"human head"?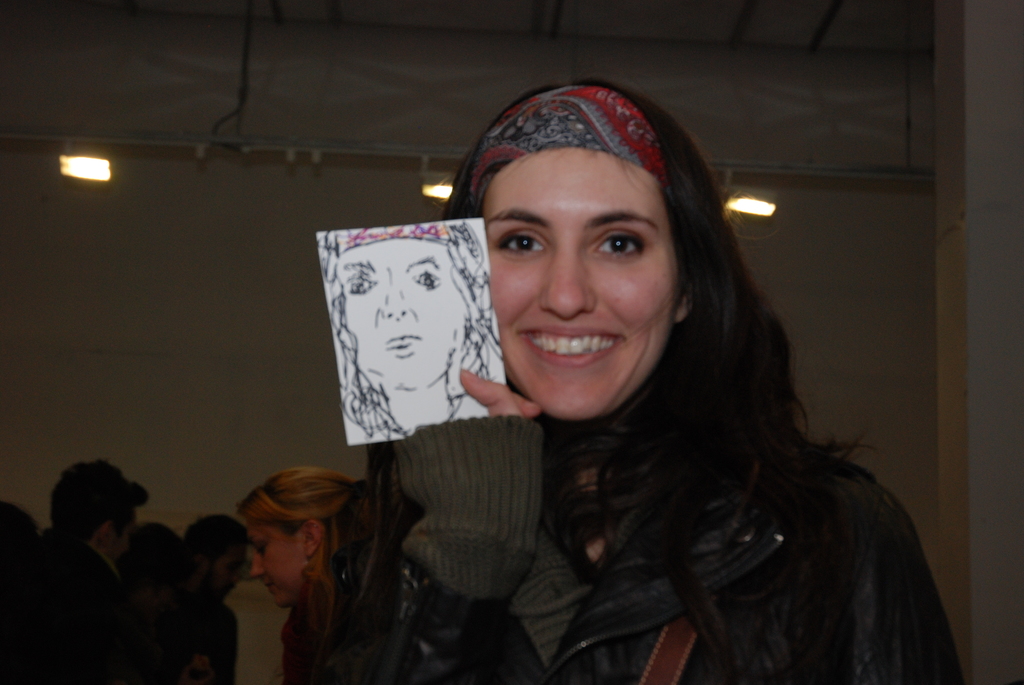
{"x1": 53, "y1": 460, "x2": 149, "y2": 560}
